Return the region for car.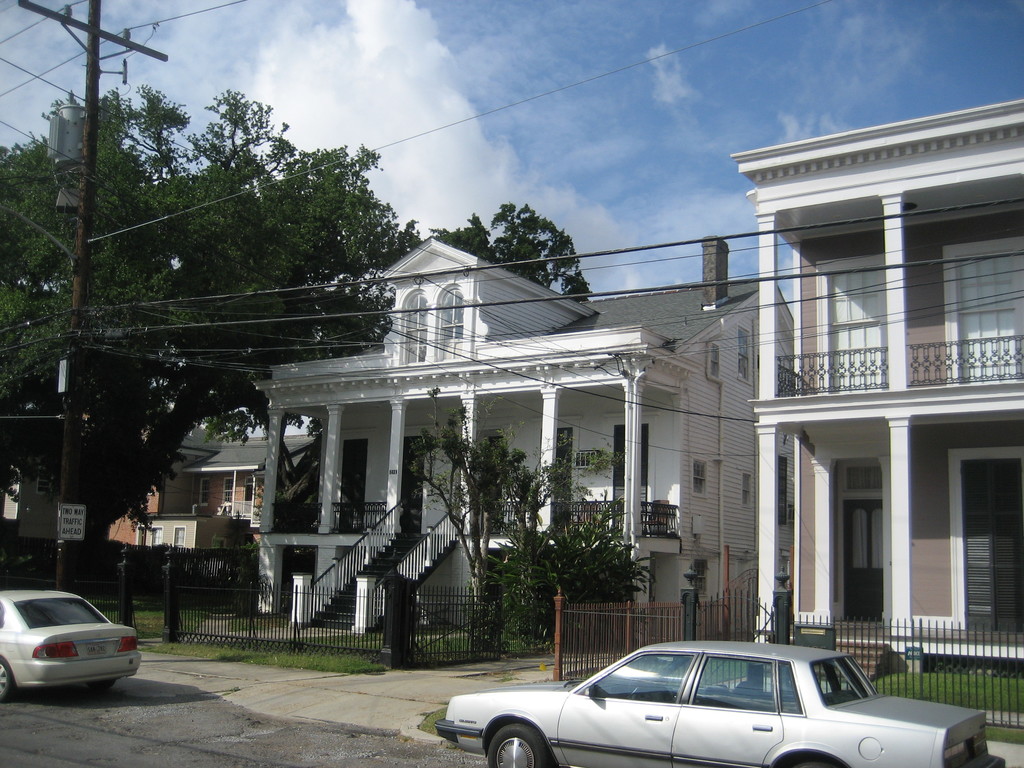
<region>0, 591, 141, 702</region>.
